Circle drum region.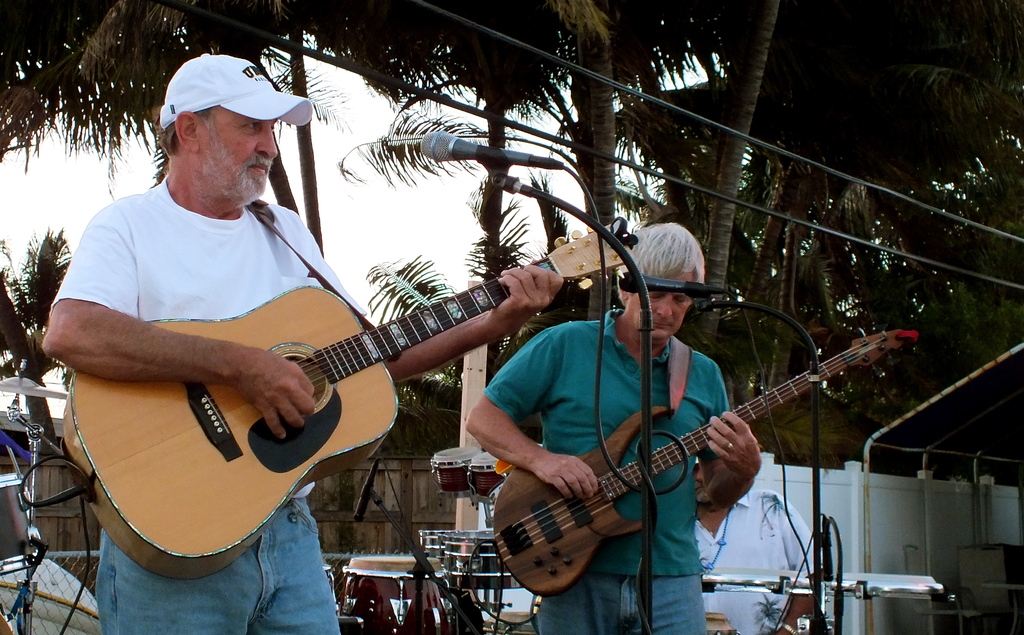
Region: (0, 471, 46, 572).
